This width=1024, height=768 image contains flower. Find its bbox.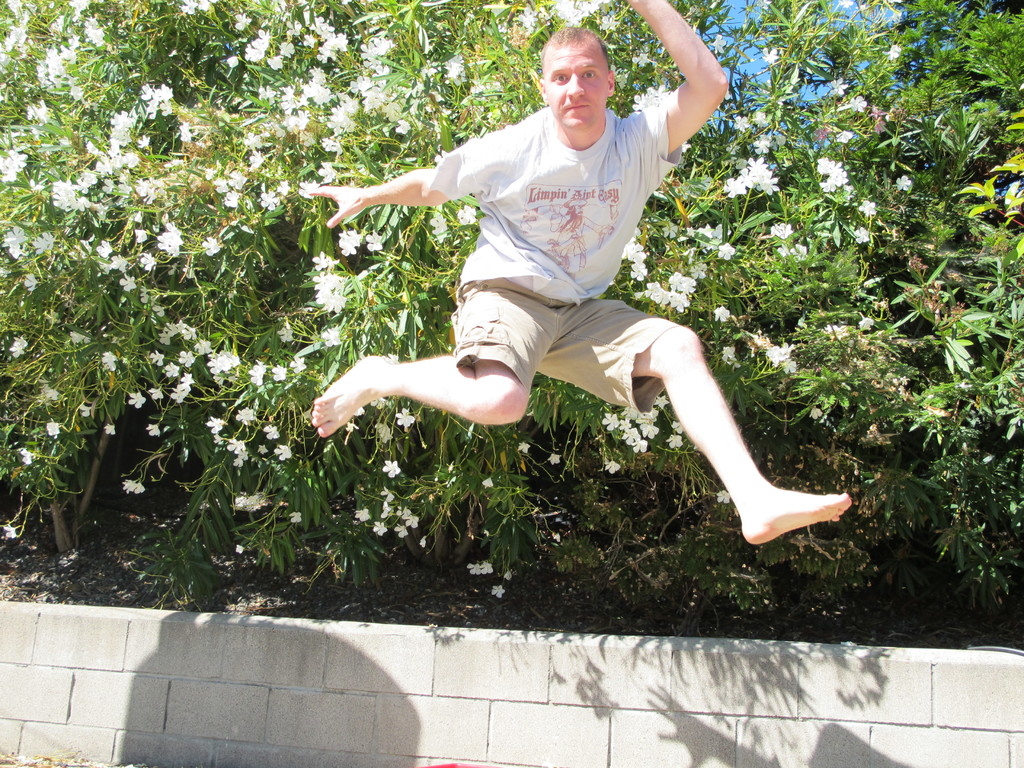
{"x1": 755, "y1": 42, "x2": 779, "y2": 65}.
